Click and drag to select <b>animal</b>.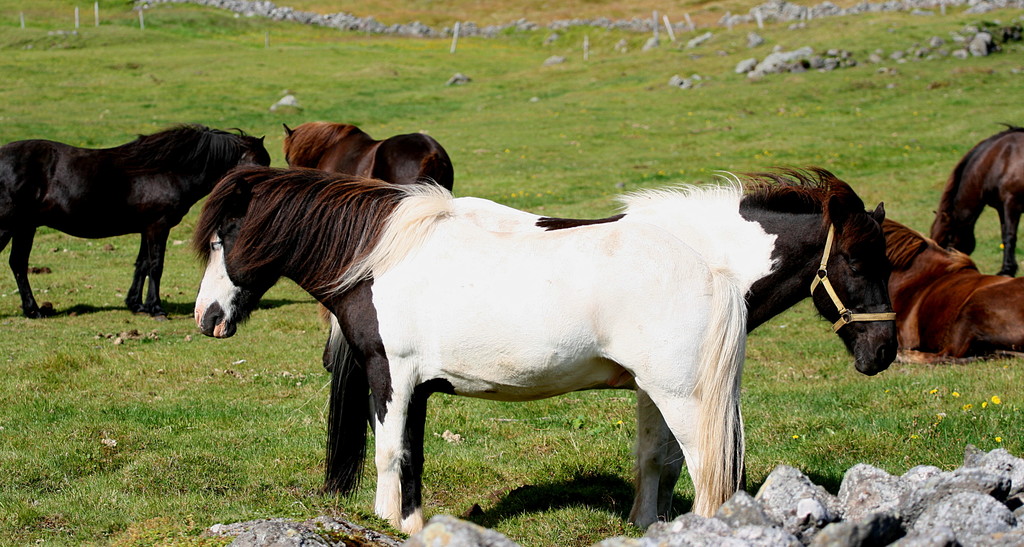
Selection: (left=928, top=117, right=1023, bottom=276).
